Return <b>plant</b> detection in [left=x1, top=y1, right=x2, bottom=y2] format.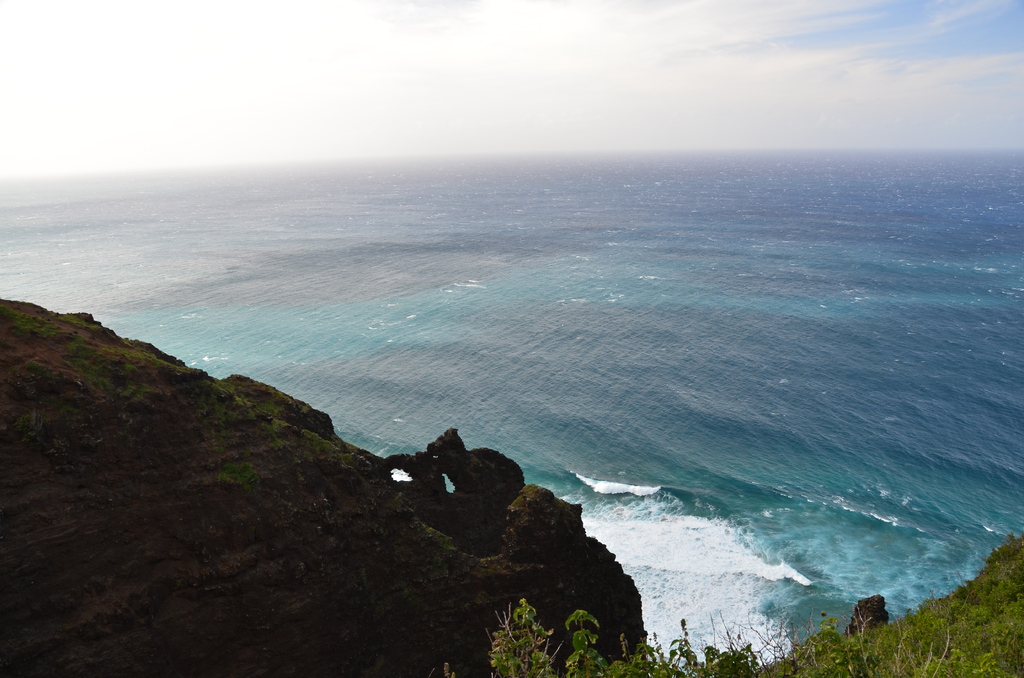
[left=481, top=596, right=554, bottom=677].
